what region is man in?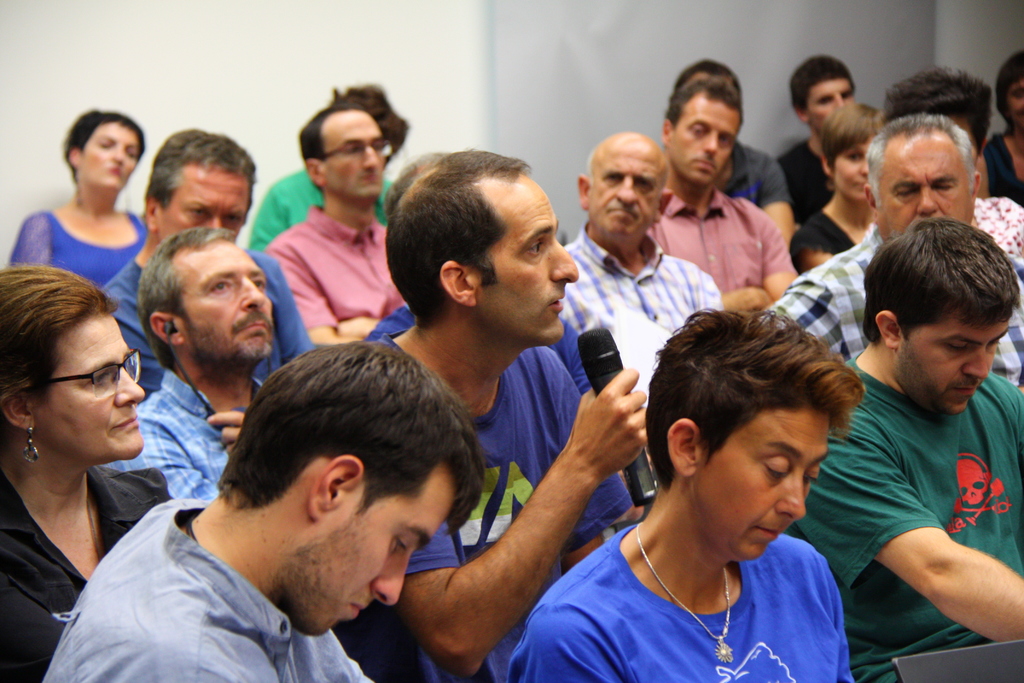
crop(772, 54, 855, 219).
